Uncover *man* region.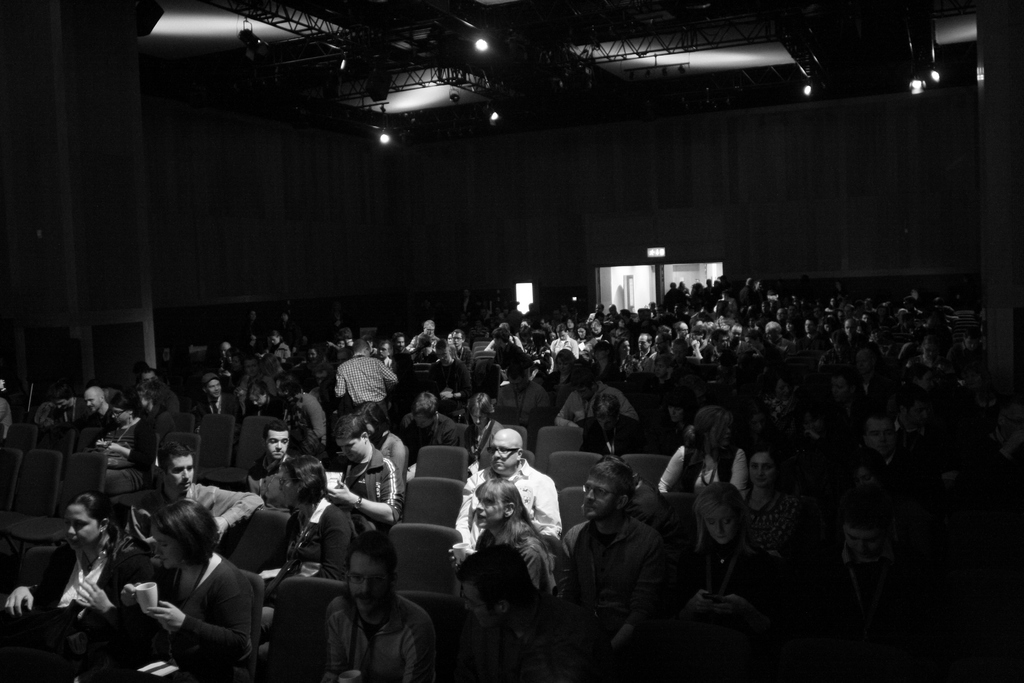
Uncovered: [left=726, top=327, right=756, bottom=359].
